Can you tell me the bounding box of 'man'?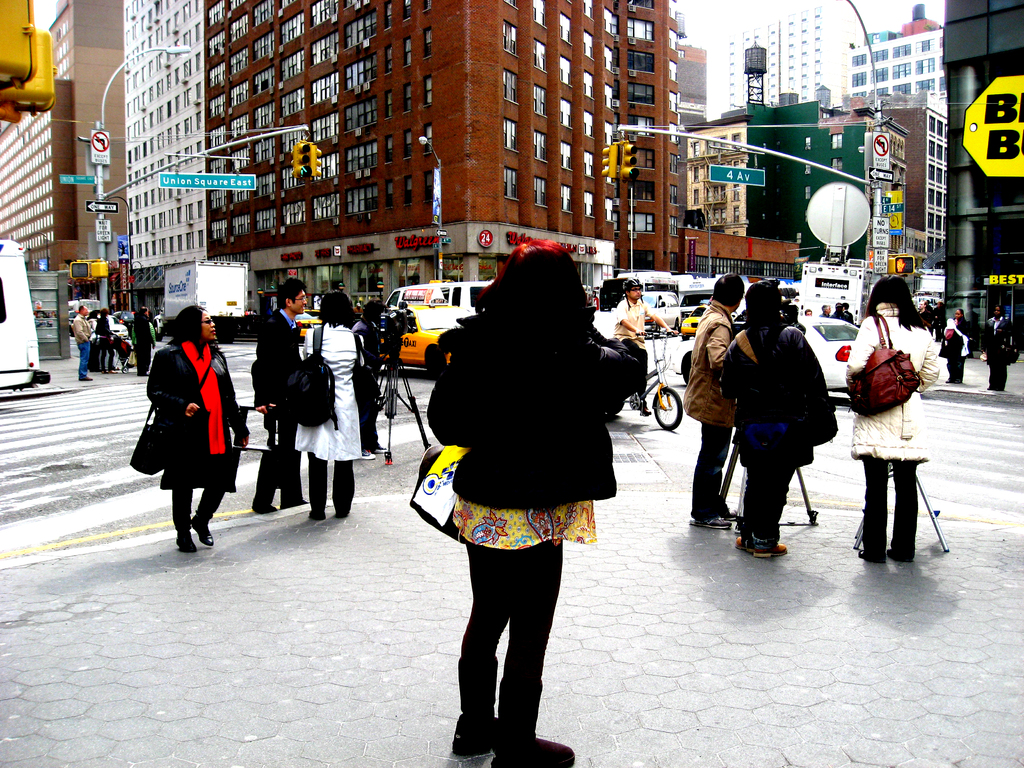
pyautogui.locateOnScreen(682, 269, 746, 533).
